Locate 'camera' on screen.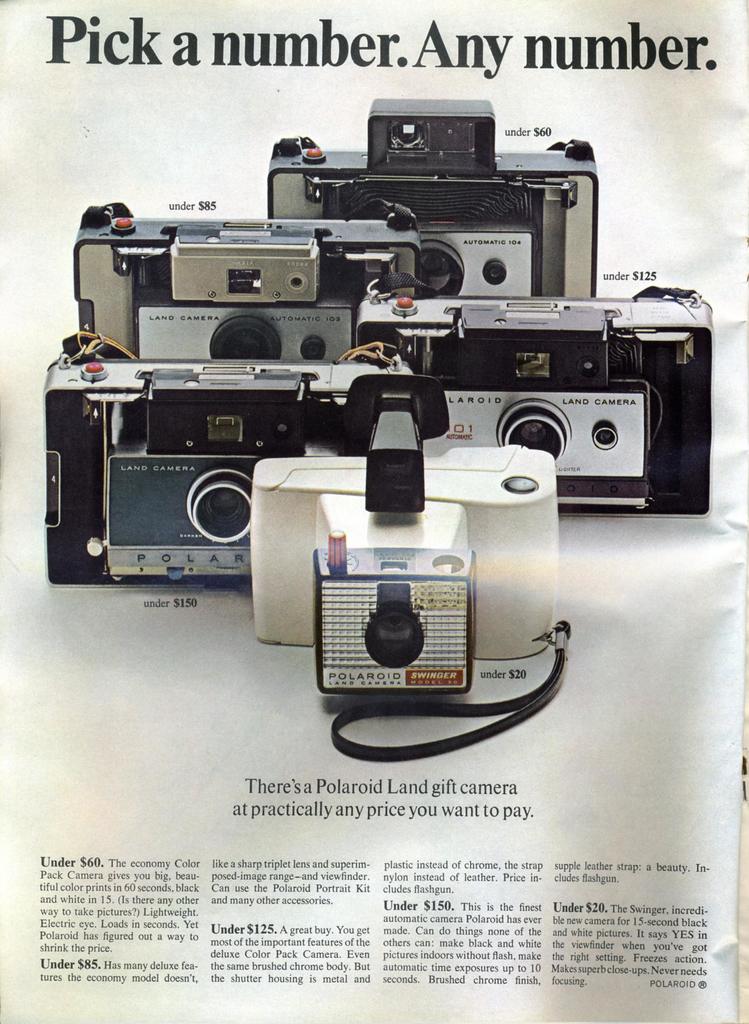
On screen at [42, 353, 419, 582].
